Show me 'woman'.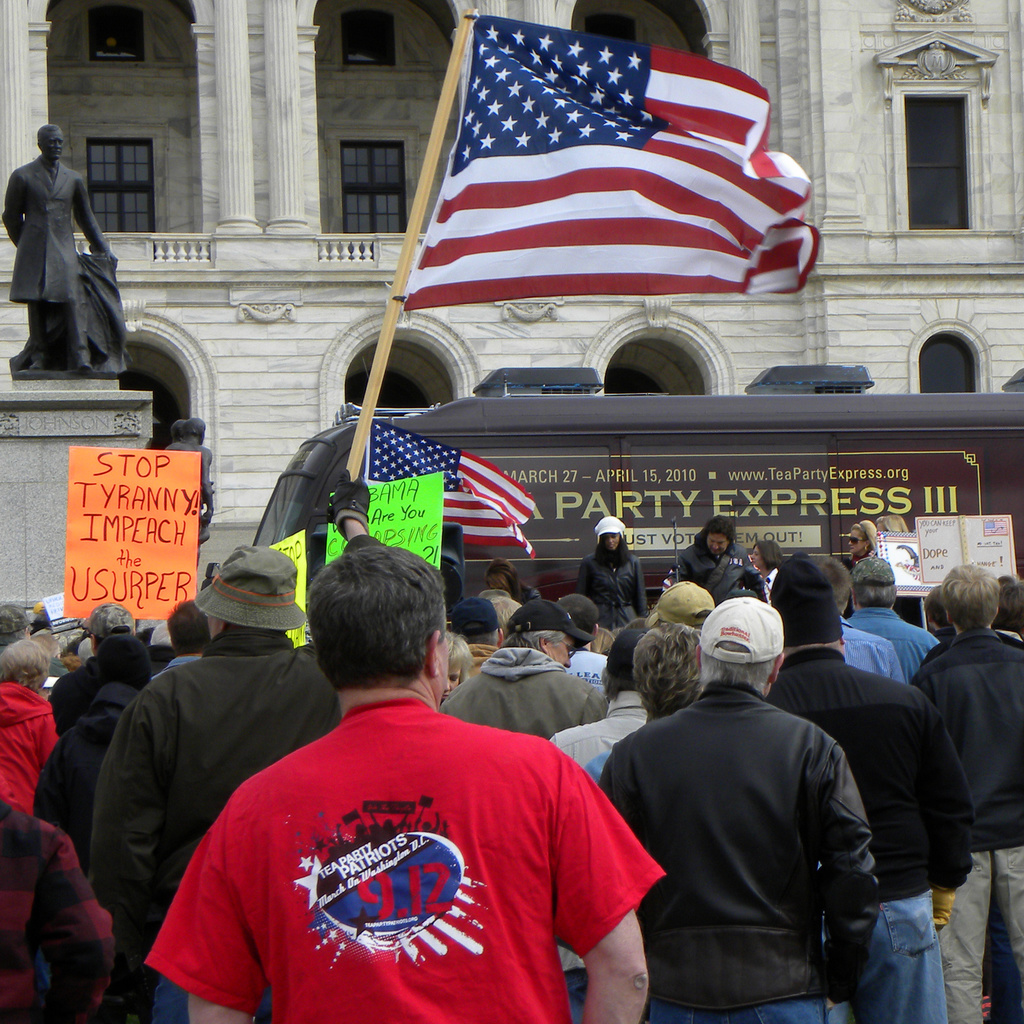
'woman' is here: [591, 599, 911, 1015].
